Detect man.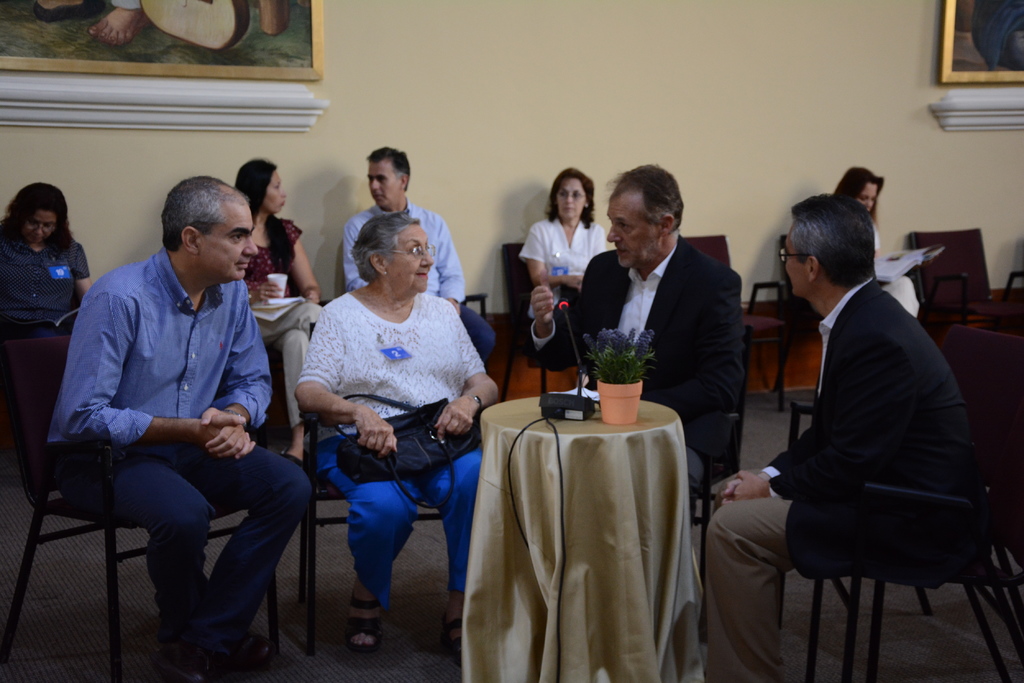
Detected at (691,187,996,682).
